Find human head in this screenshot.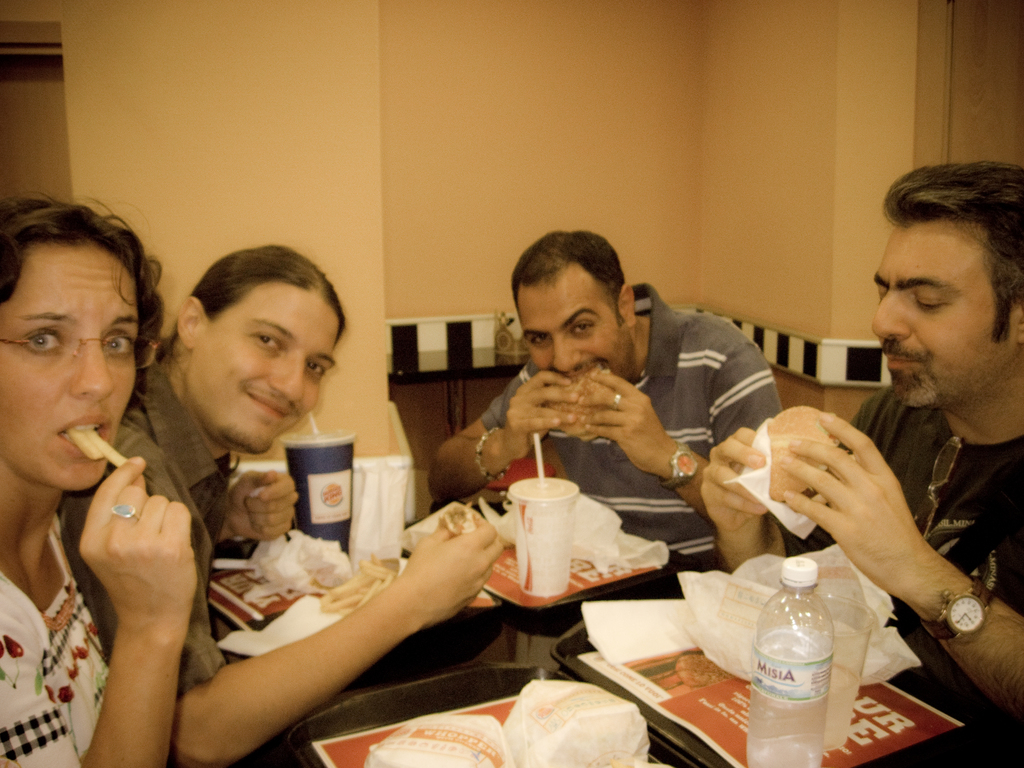
The bounding box for human head is bbox(866, 161, 1023, 413).
